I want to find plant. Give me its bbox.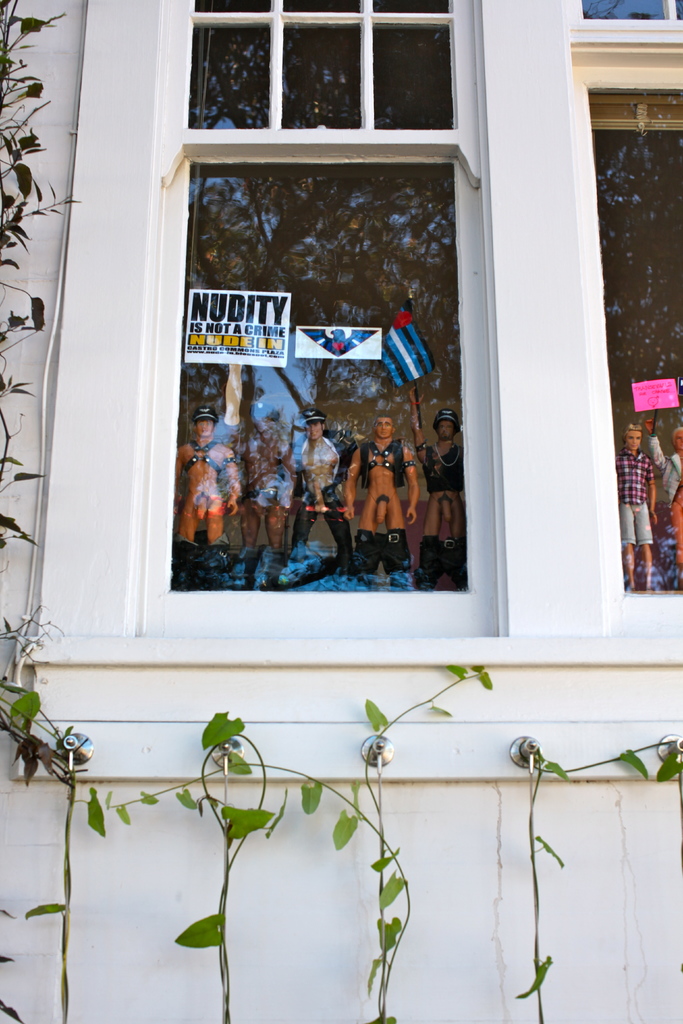
{"x1": 0, "y1": 0, "x2": 72, "y2": 593}.
